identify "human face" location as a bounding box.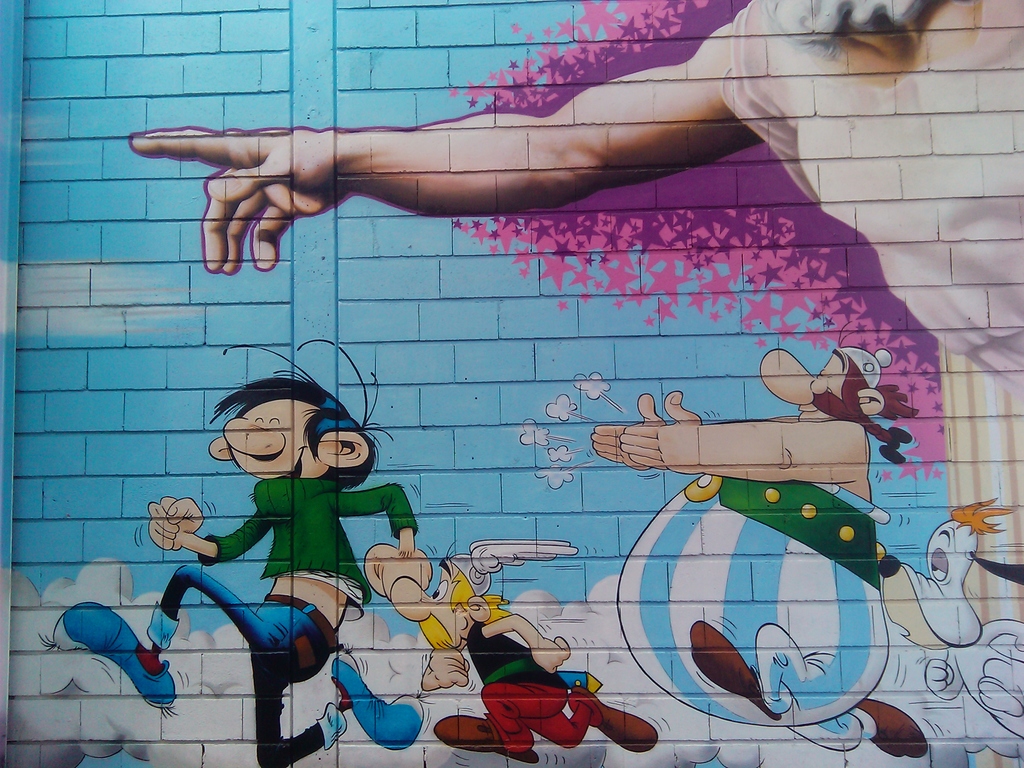
<bbox>758, 349, 863, 420</bbox>.
